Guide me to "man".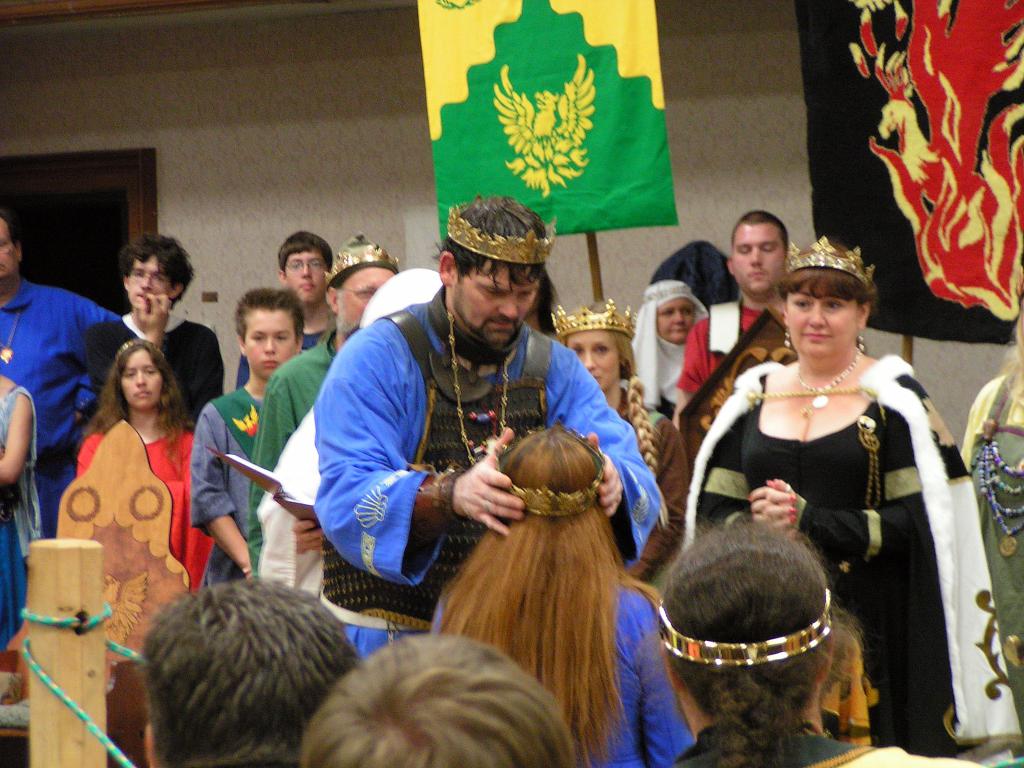
Guidance: <region>244, 236, 399, 567</region>.
